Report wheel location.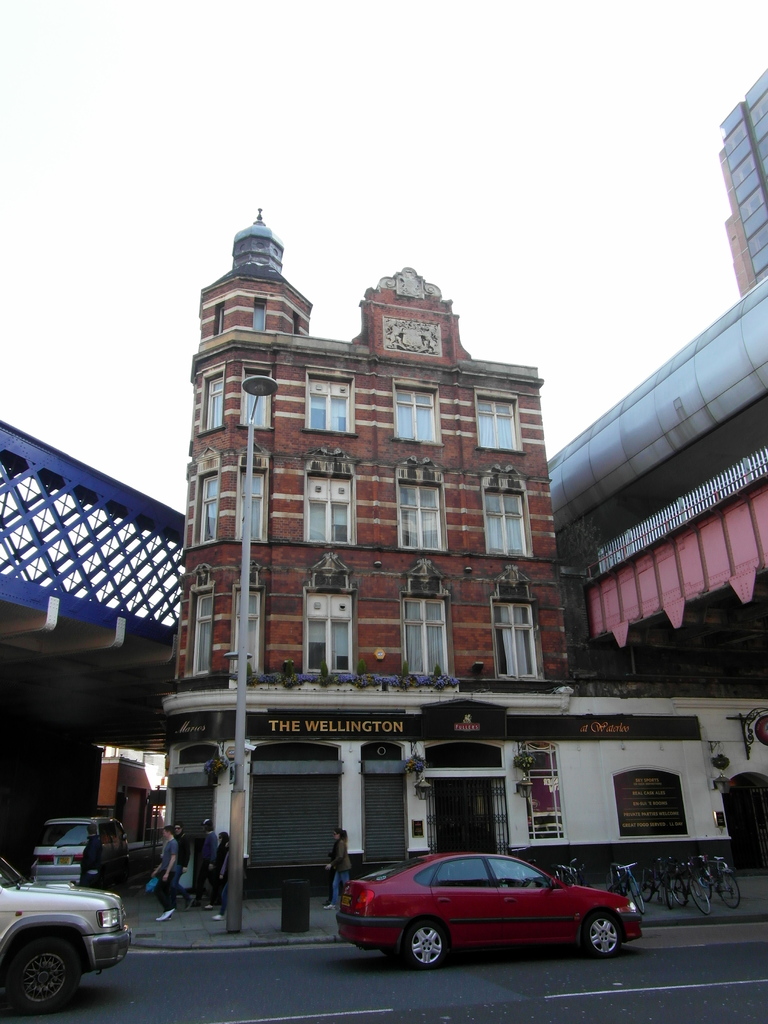
Report: select_region(403, 923, 447, 970).
